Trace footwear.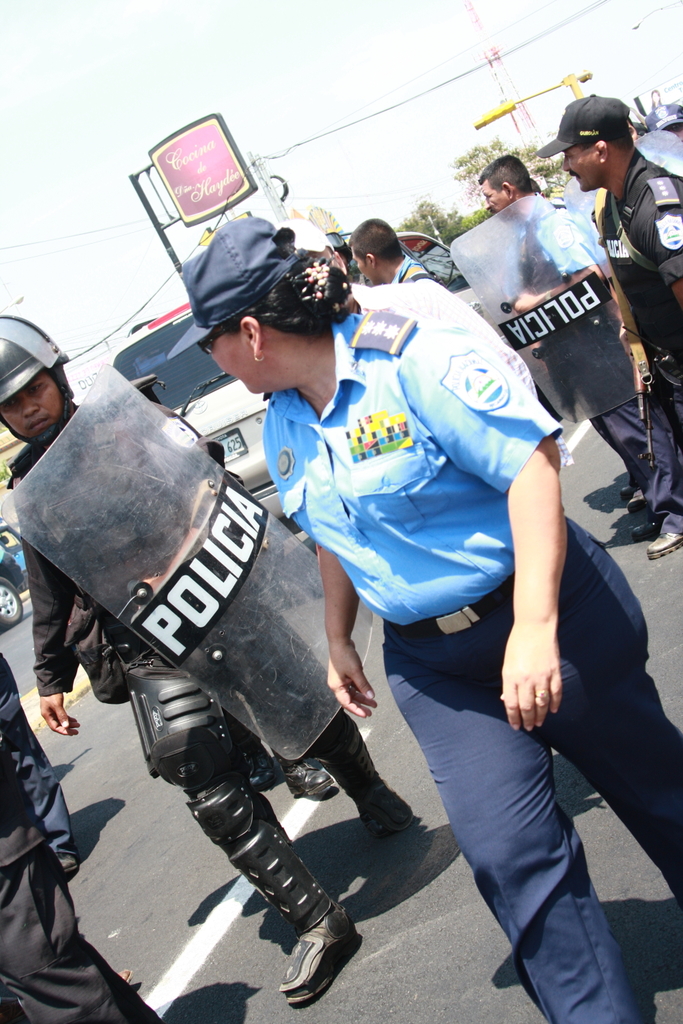
Traced to BBox(365, 782, 408, 842).
